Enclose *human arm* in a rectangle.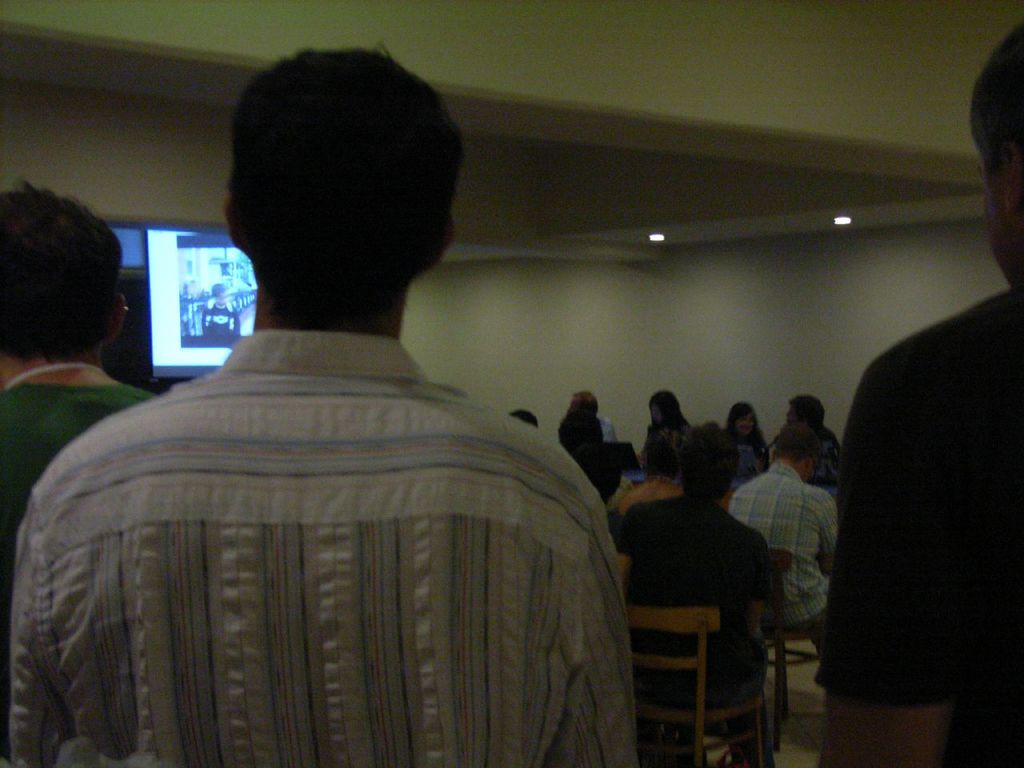
Rect(742, 530, 770, 639).
